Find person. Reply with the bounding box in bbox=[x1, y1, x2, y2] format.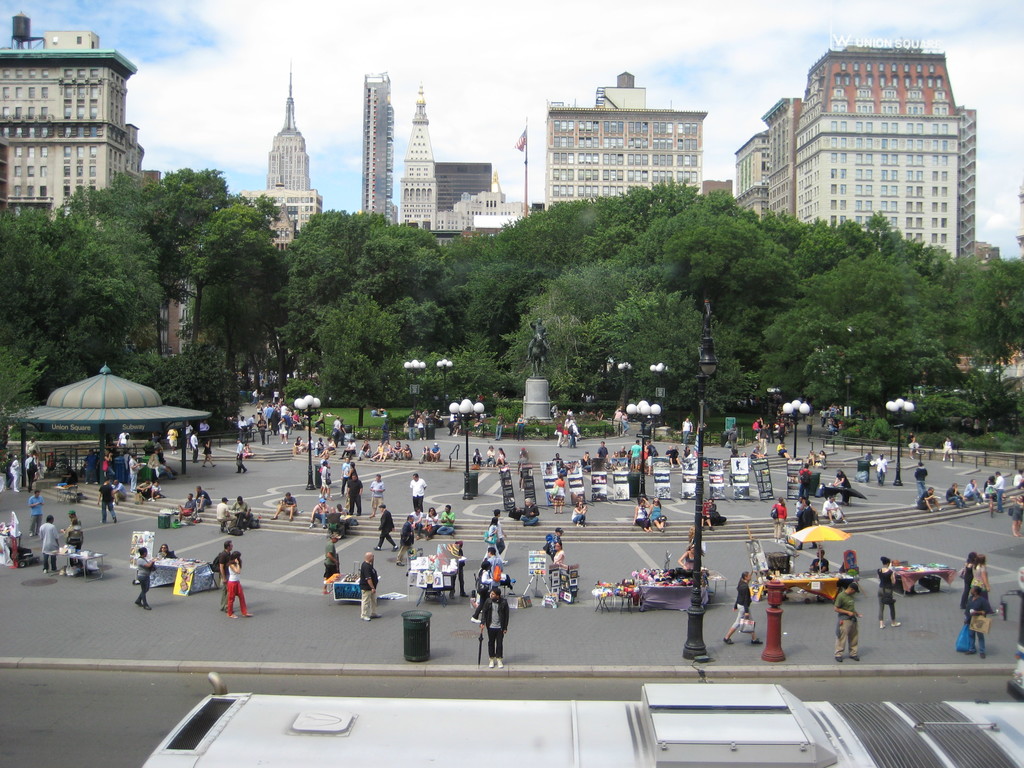
bbox=[221, 557, 251, 617].
